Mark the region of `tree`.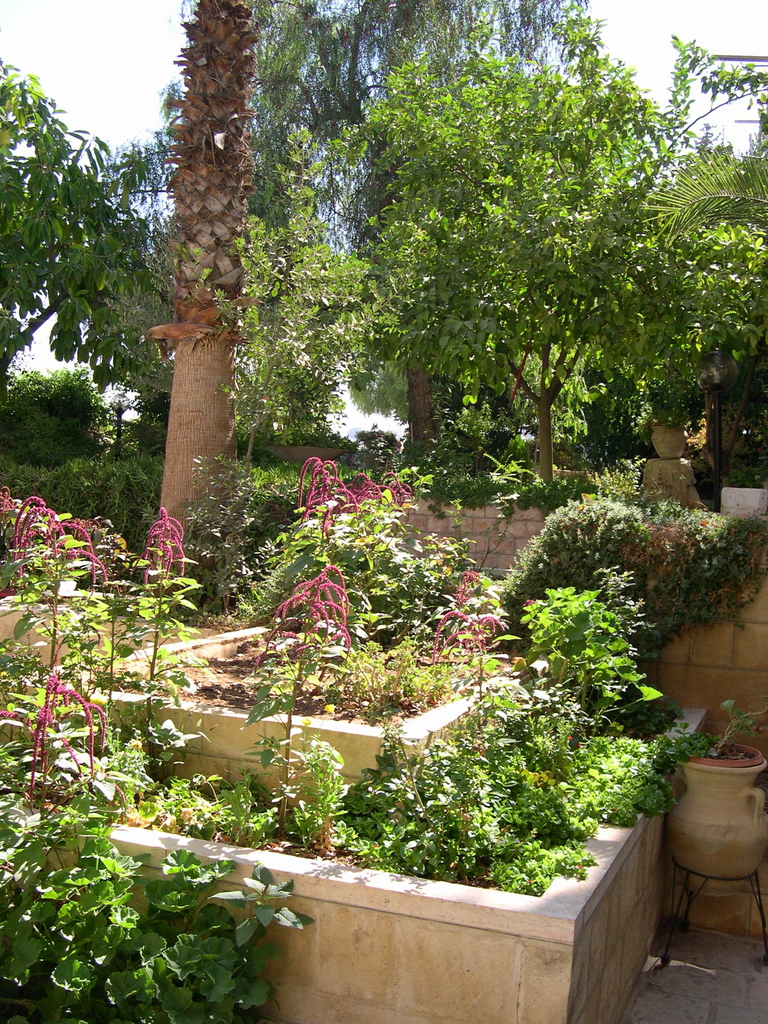
Region: select_region(374, 3, 764, 493).
